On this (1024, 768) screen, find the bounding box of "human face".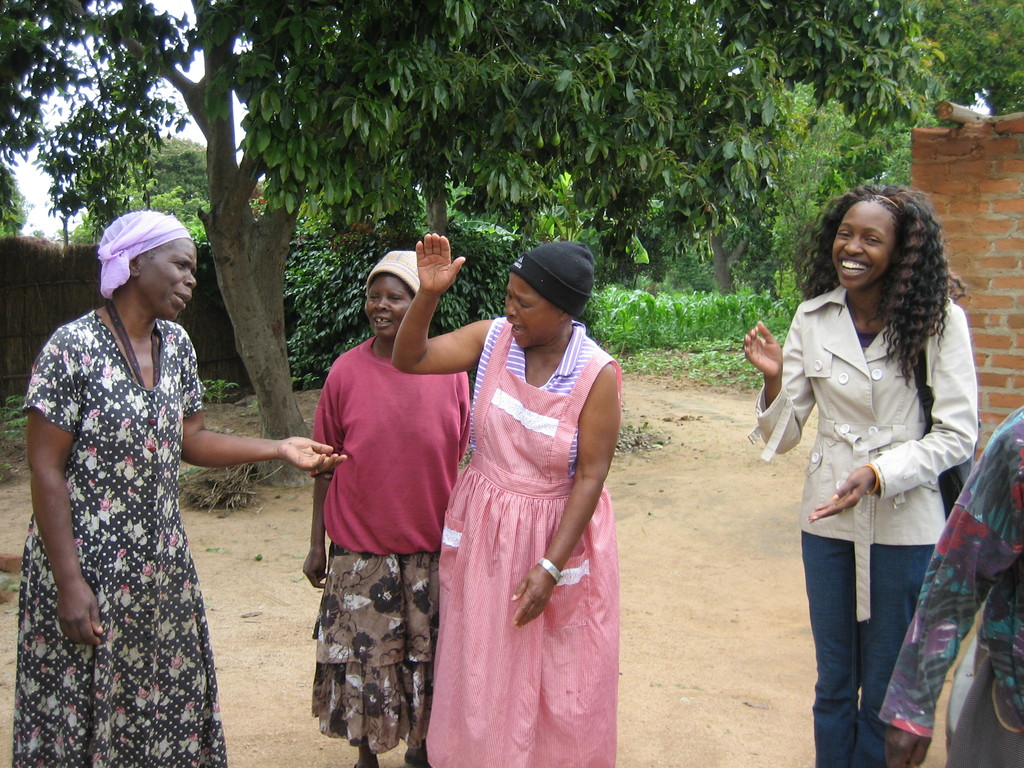
Bounding box: <bbox>362, 267, 413, 337</bbox>.
